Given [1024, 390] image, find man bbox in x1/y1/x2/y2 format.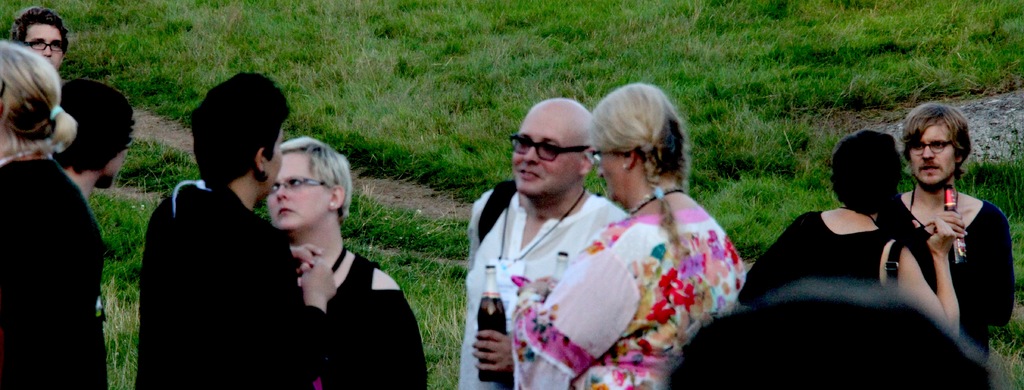
10/6/85/148.
